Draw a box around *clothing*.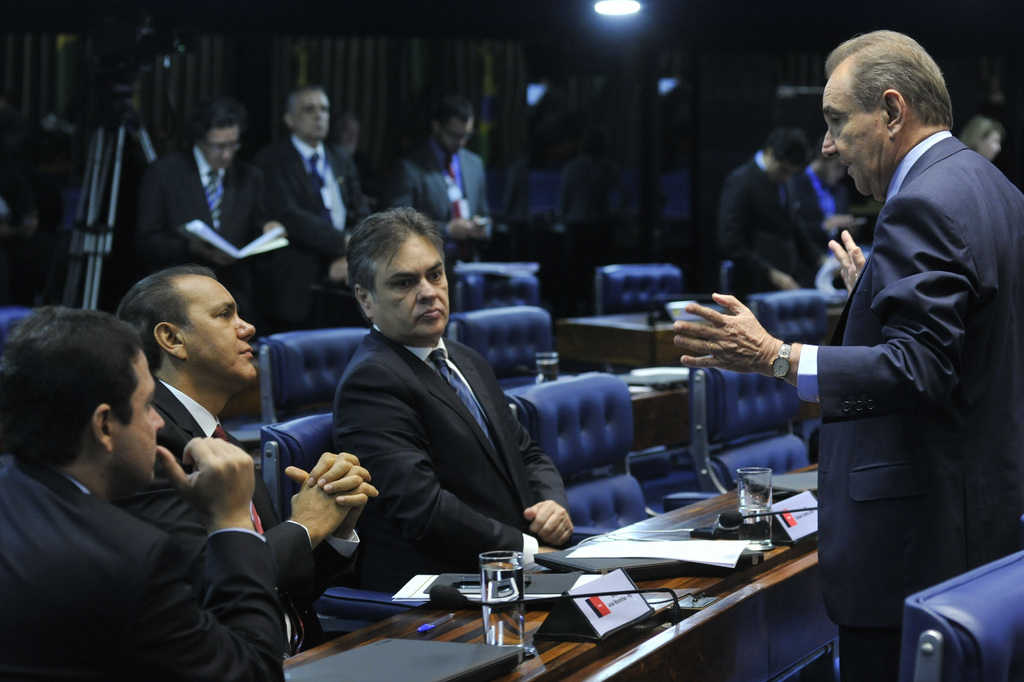
x1=713 y1=165 x2=826 y2=315.
